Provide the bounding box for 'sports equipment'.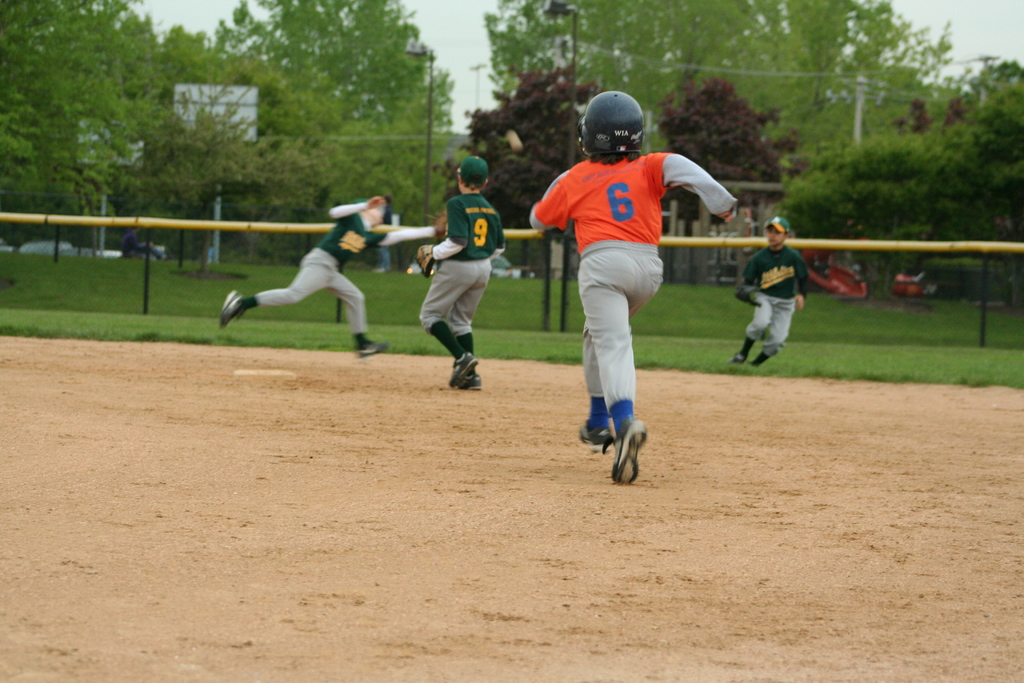
bbox=[583, 92, 644, 152].
